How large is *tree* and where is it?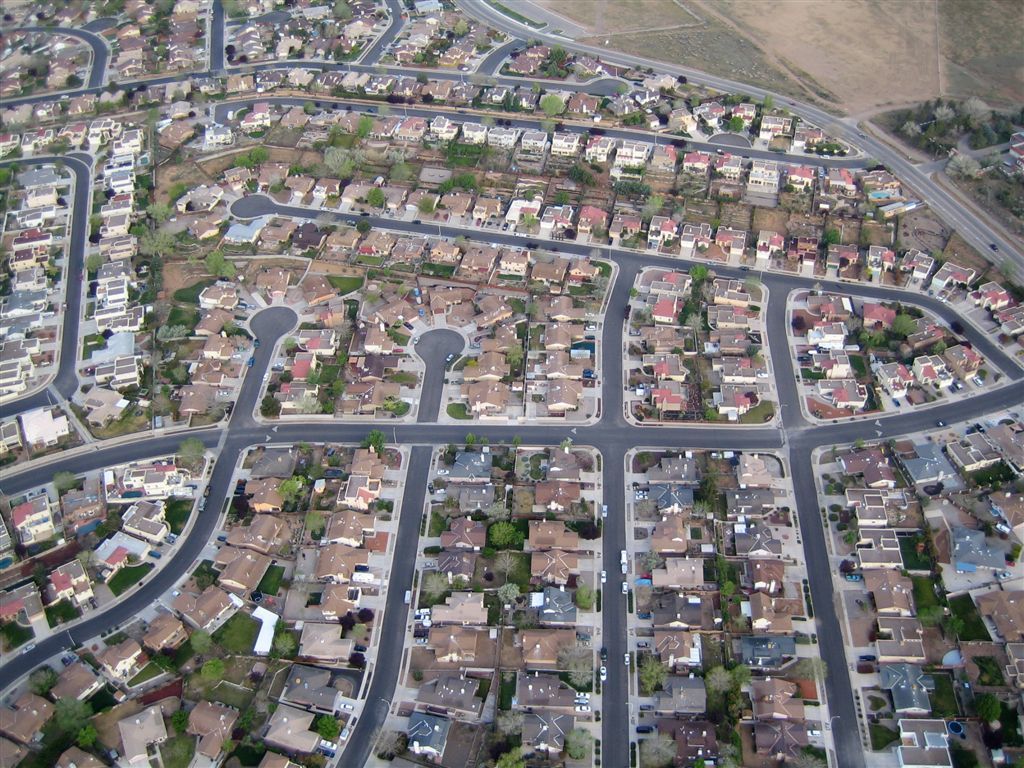
Bounding box: {"x1": 455, "y1": 17, "x2": 469, "y2": 36}.
